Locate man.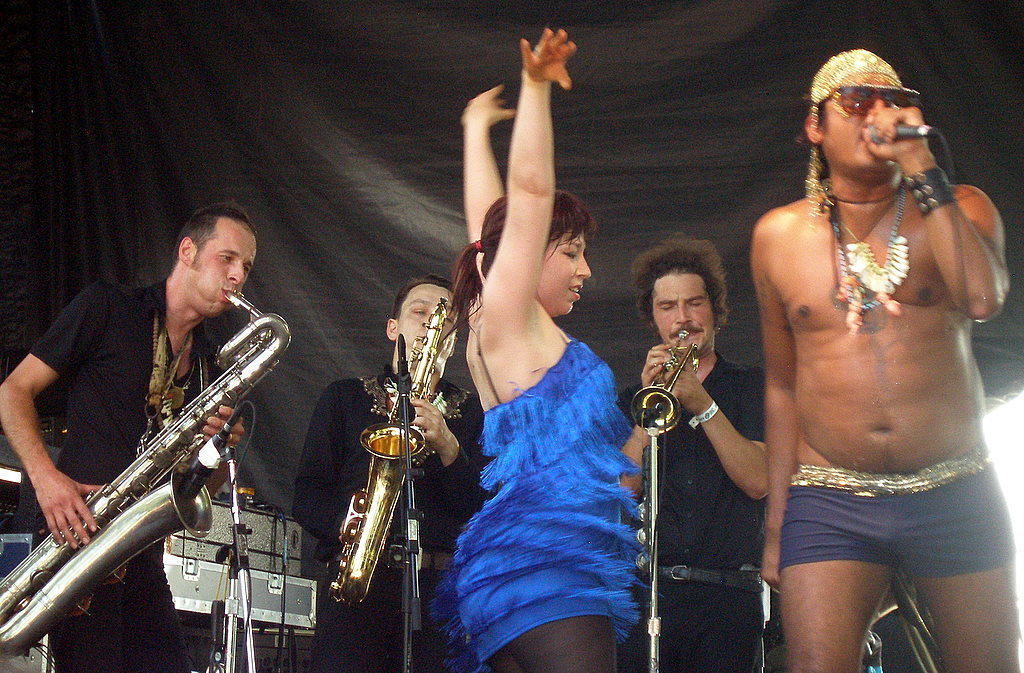
Bounding box: (x1=0, y1=194, x2=266, y2=672).
